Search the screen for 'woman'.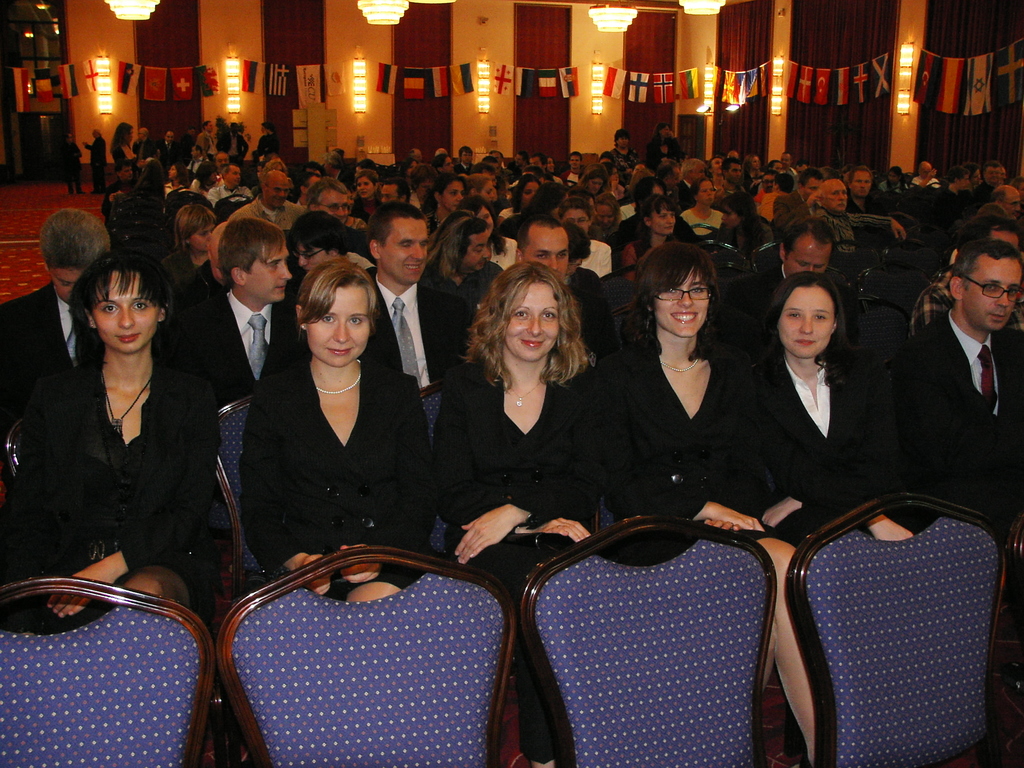
Found at box=[191, 161, 215, 193].
